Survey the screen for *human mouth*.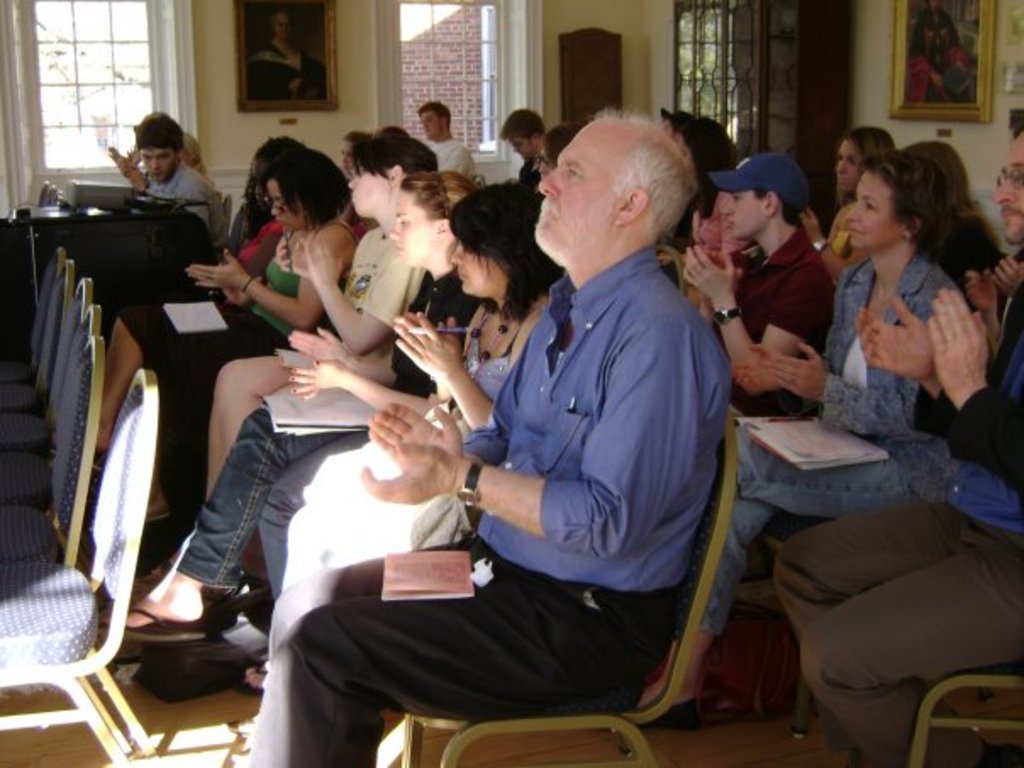
Survey found: box=[539, 198, 561, 215].
